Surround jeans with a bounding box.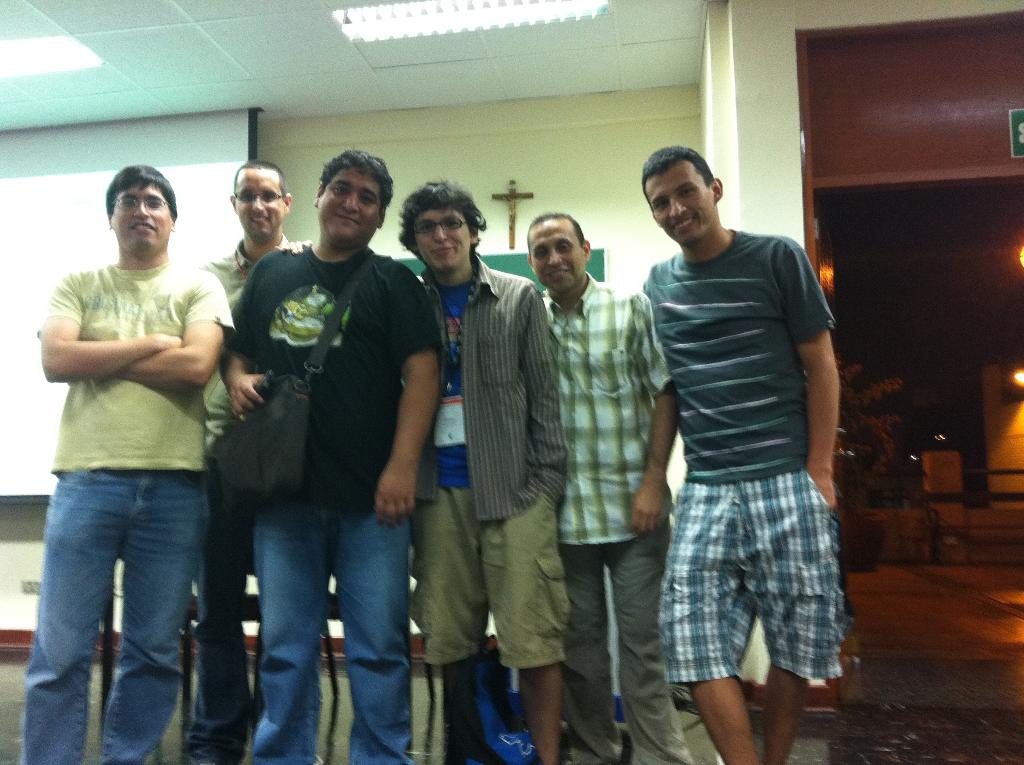
box(255, 506, 409, 761).
